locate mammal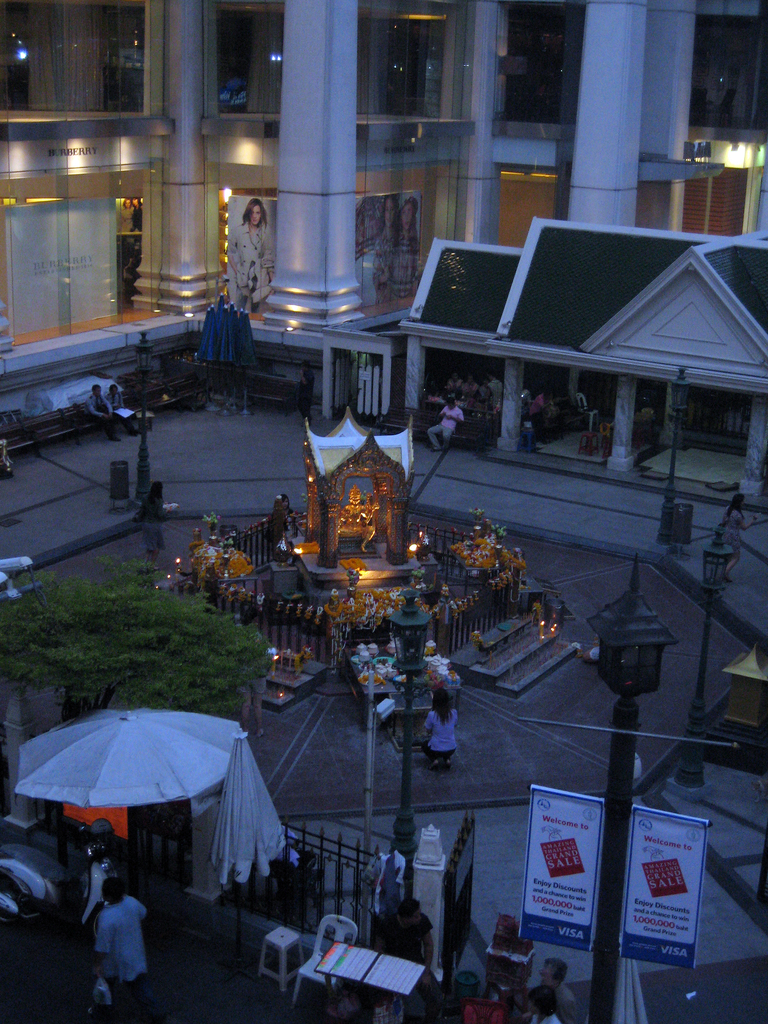
bbox=[371, 191, 401, 301]
